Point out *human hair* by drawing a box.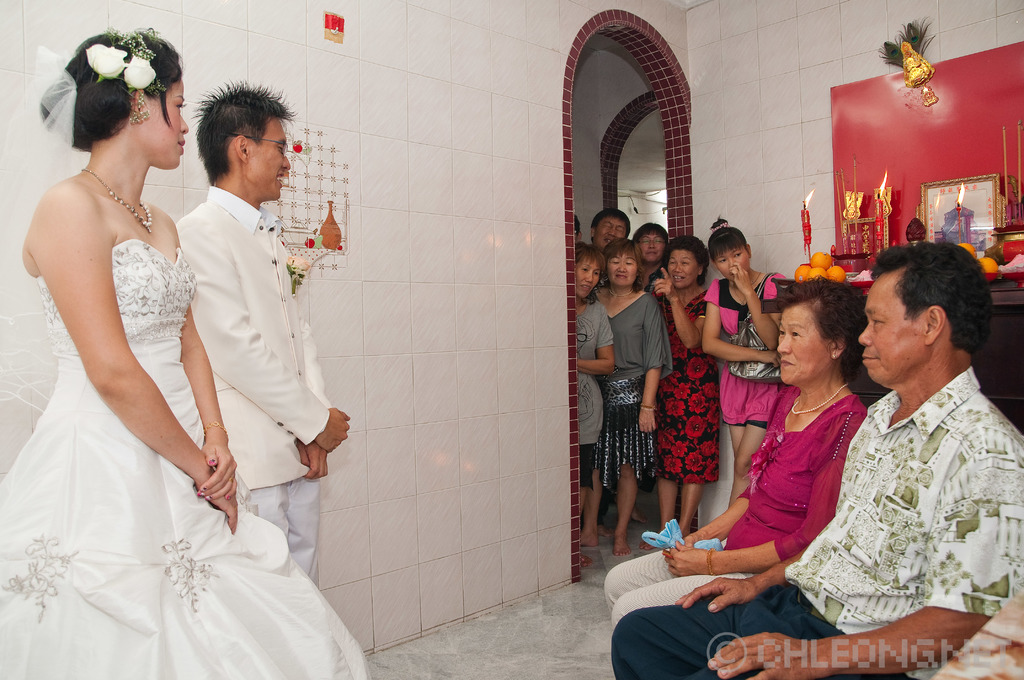
39/28/184/152.
